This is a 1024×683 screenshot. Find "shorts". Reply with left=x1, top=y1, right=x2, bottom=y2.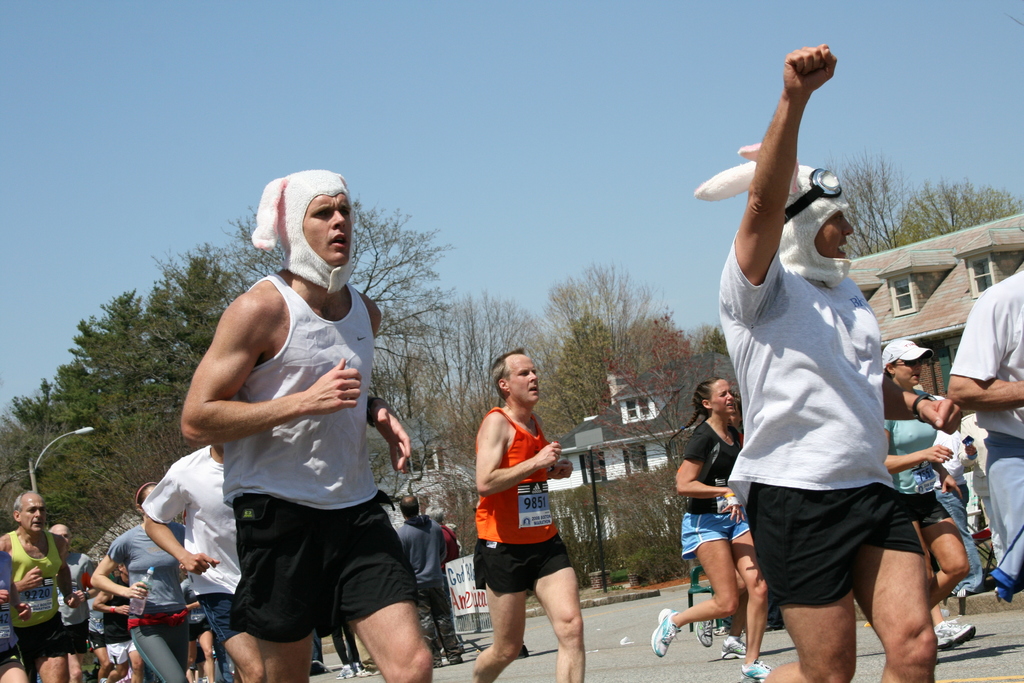
left=15, top=614, right=68, bottom=662.
